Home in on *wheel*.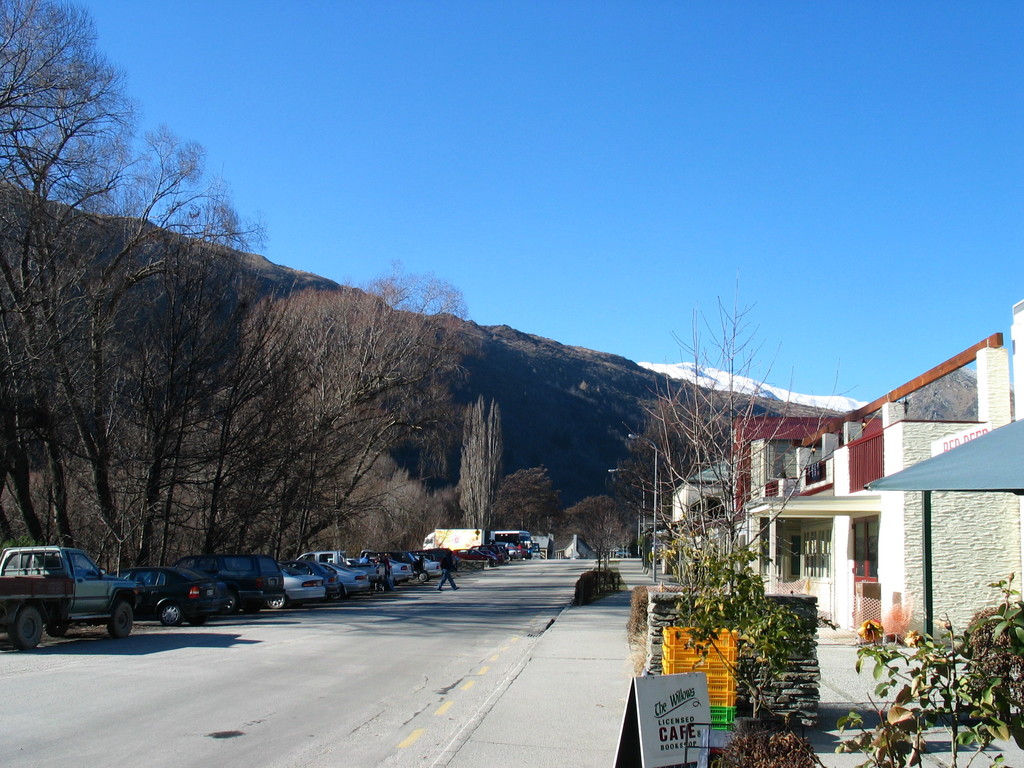
Homed in at Rect(189, 615, 207, 626).
